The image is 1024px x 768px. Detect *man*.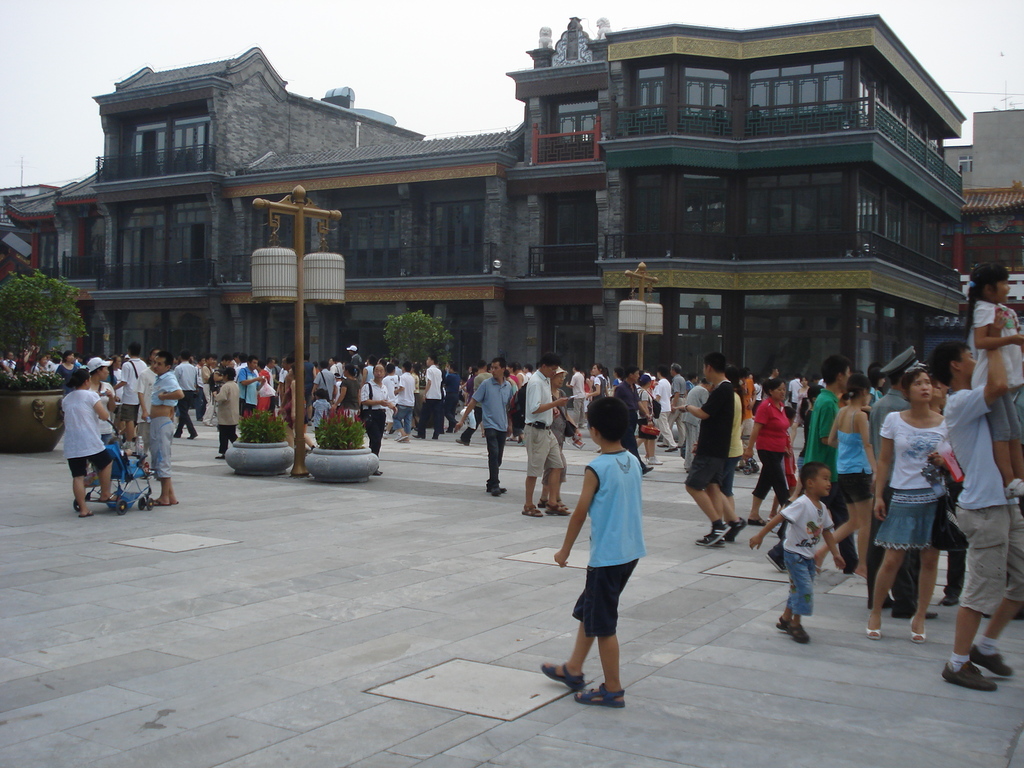
Detection: bbox(453, 358, 509, 496).
